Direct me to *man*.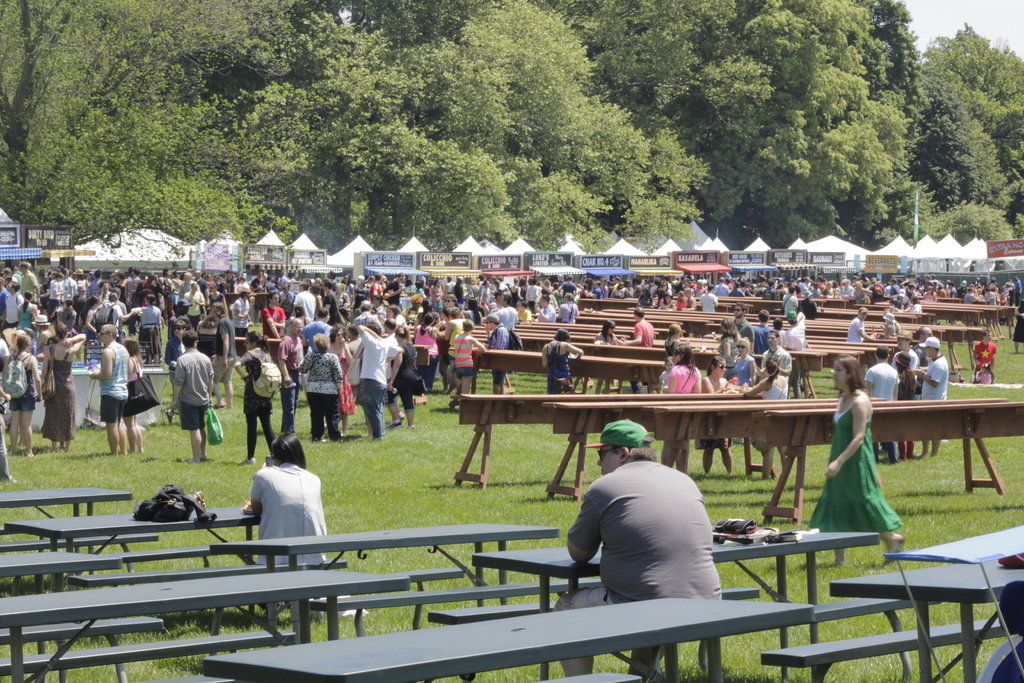
Direction: region(248, 270, 267, 322).
